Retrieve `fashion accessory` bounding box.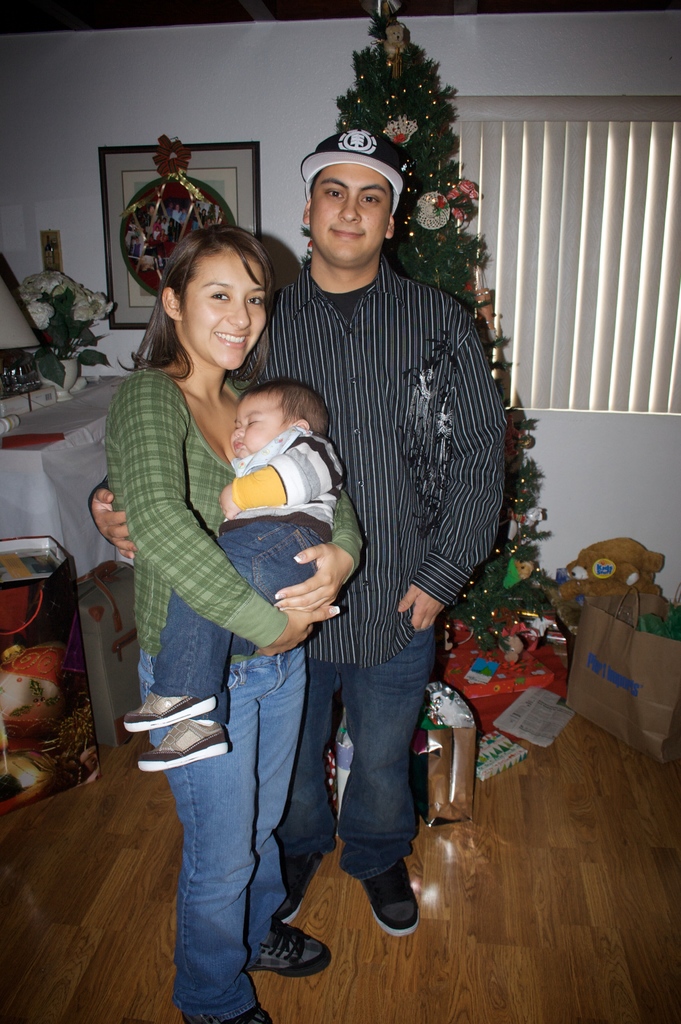
Bounding box: x1=126 y1=689 x2=218 y2=731.
